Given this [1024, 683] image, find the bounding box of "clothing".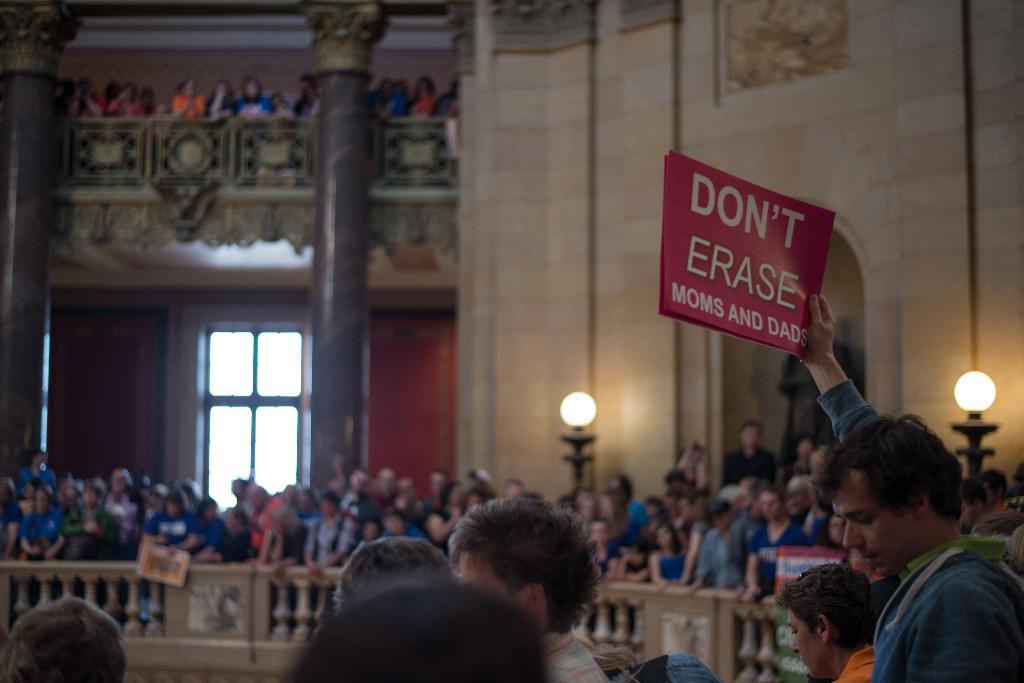
Rect(701, 530, 742, 588).
